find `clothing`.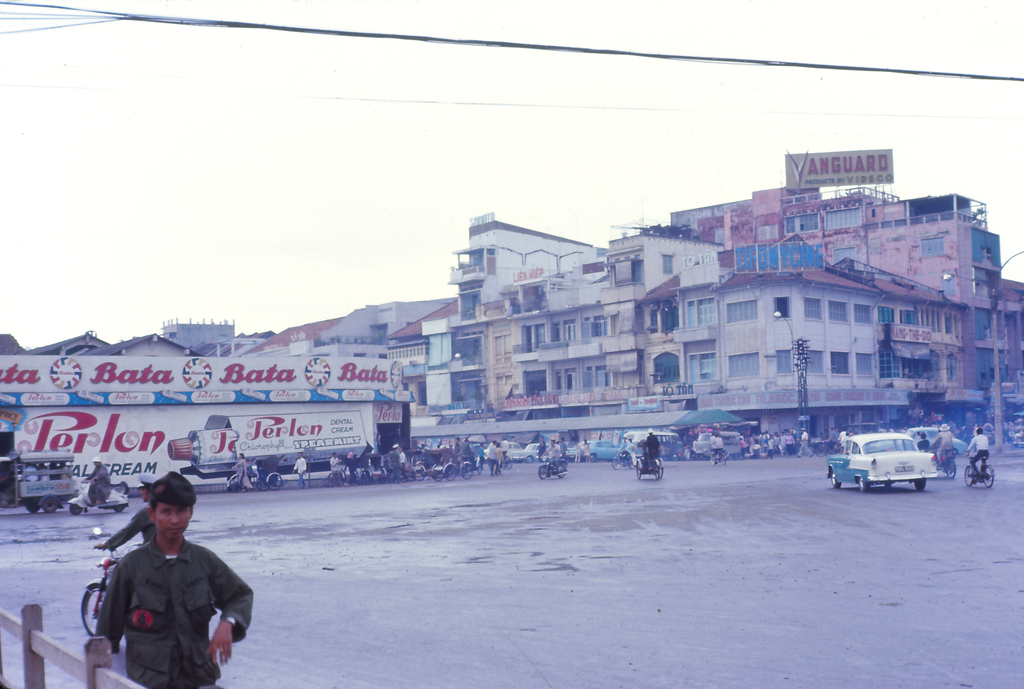
[964, 436, 991, 473].
